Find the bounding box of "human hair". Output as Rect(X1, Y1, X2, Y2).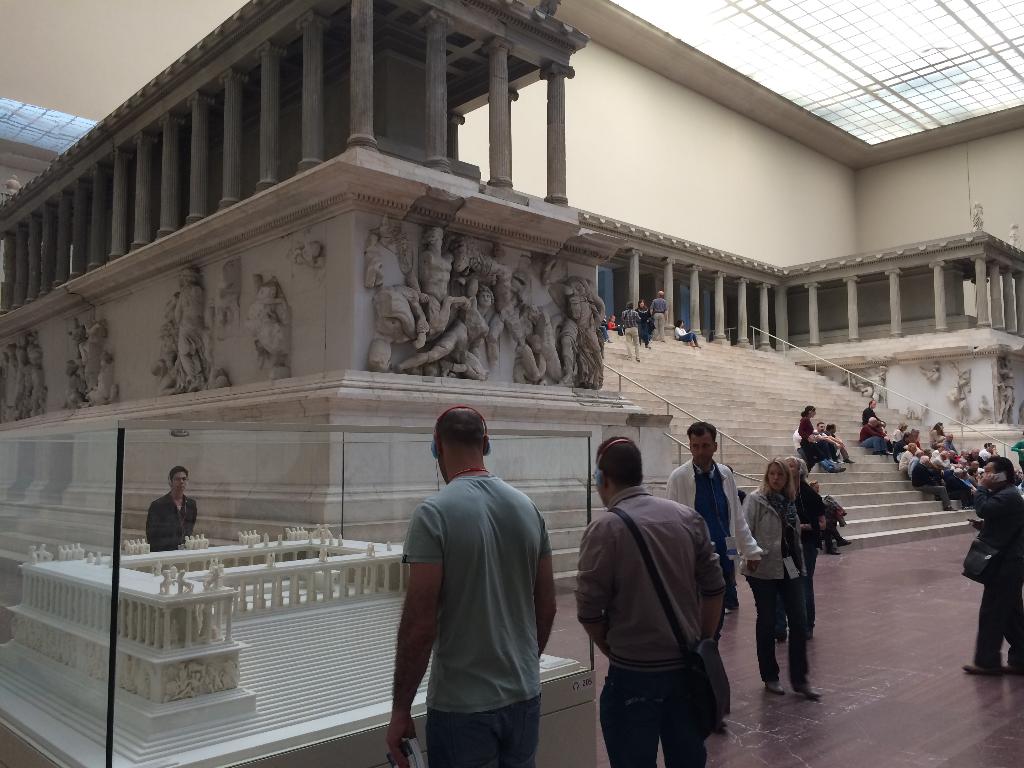
Rect(439, 410, 491, 452).
